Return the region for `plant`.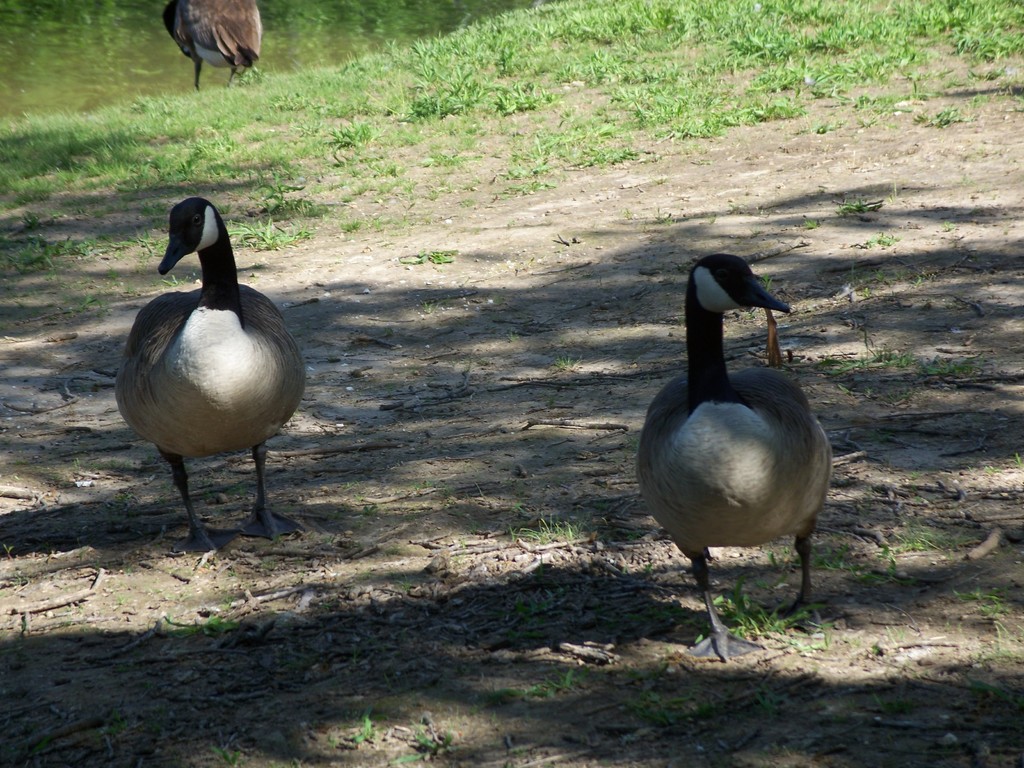
[799, 214, 820, 232].
